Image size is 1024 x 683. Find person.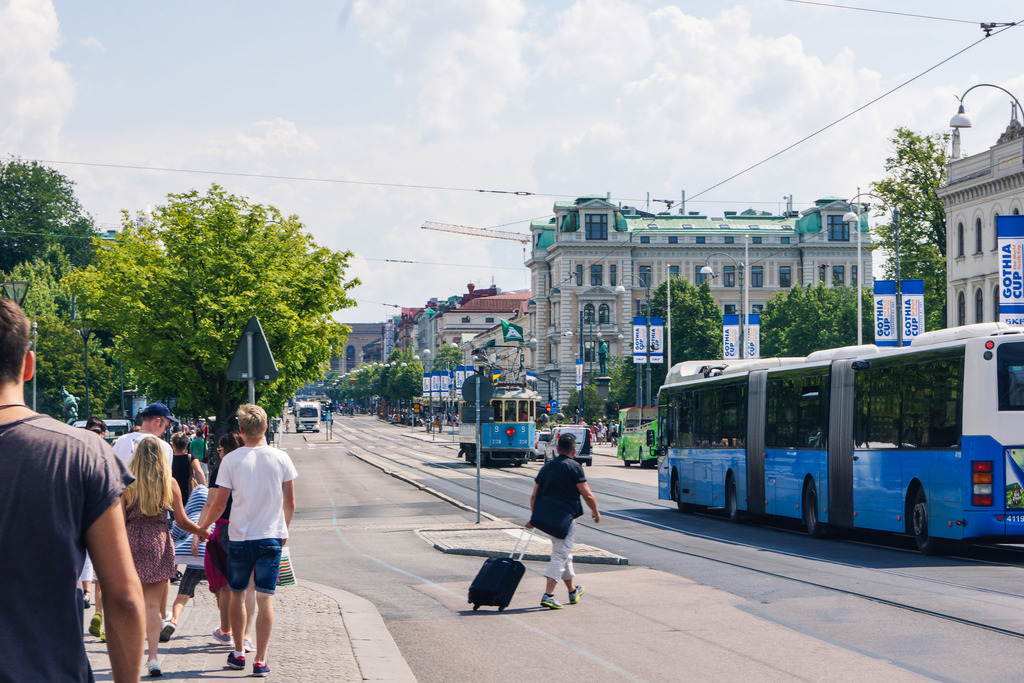
left=124, top=425, right=202, bottom=676.
